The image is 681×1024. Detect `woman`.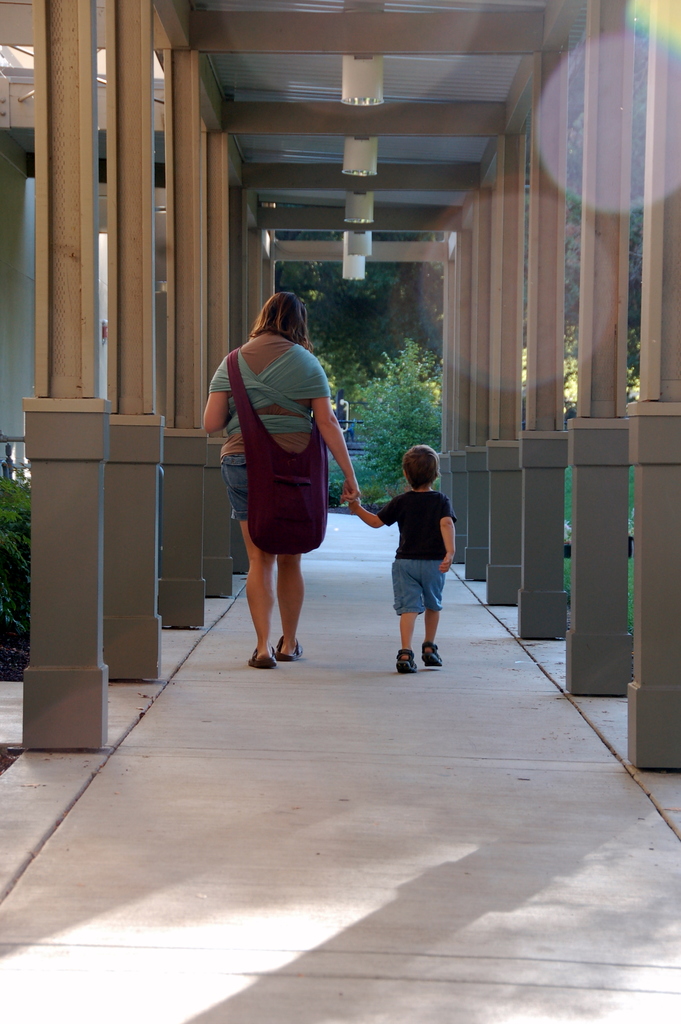
Detection: crop(197, 289, 361, 673).
